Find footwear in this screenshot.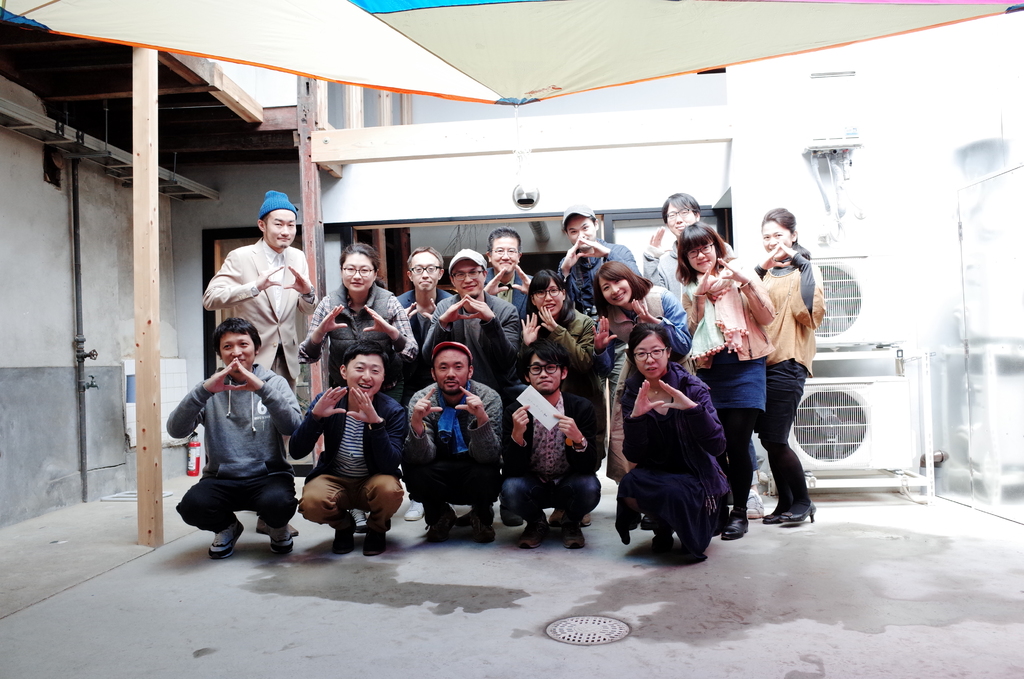
The bounding box for footwear is <region>640, 514, 656, 530</region>.
